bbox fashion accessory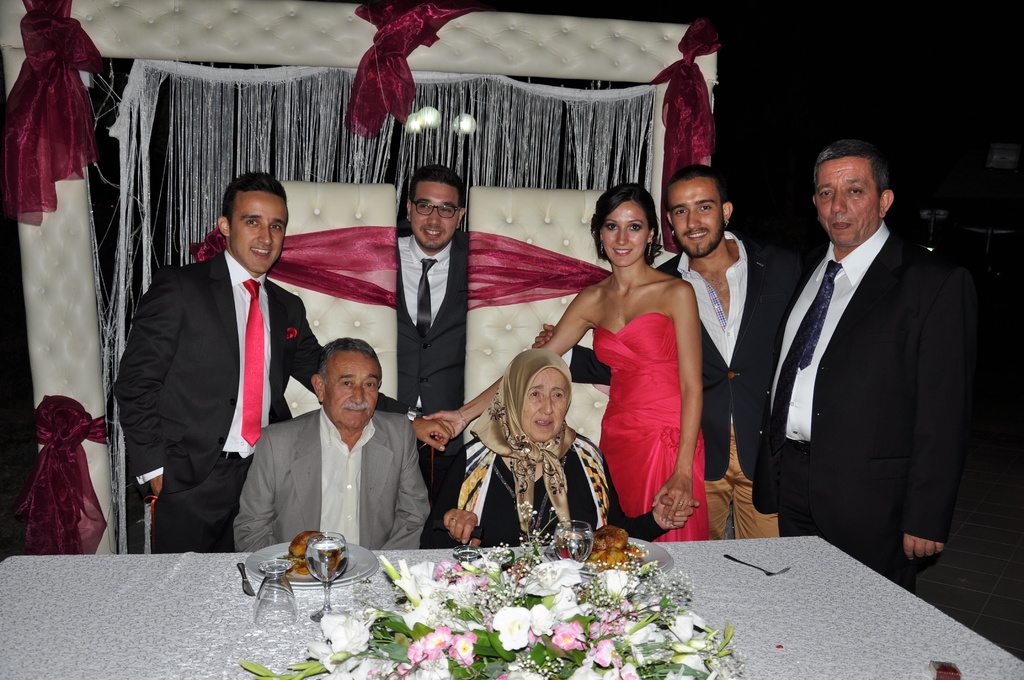
crop(678, 498, 687, 506)
